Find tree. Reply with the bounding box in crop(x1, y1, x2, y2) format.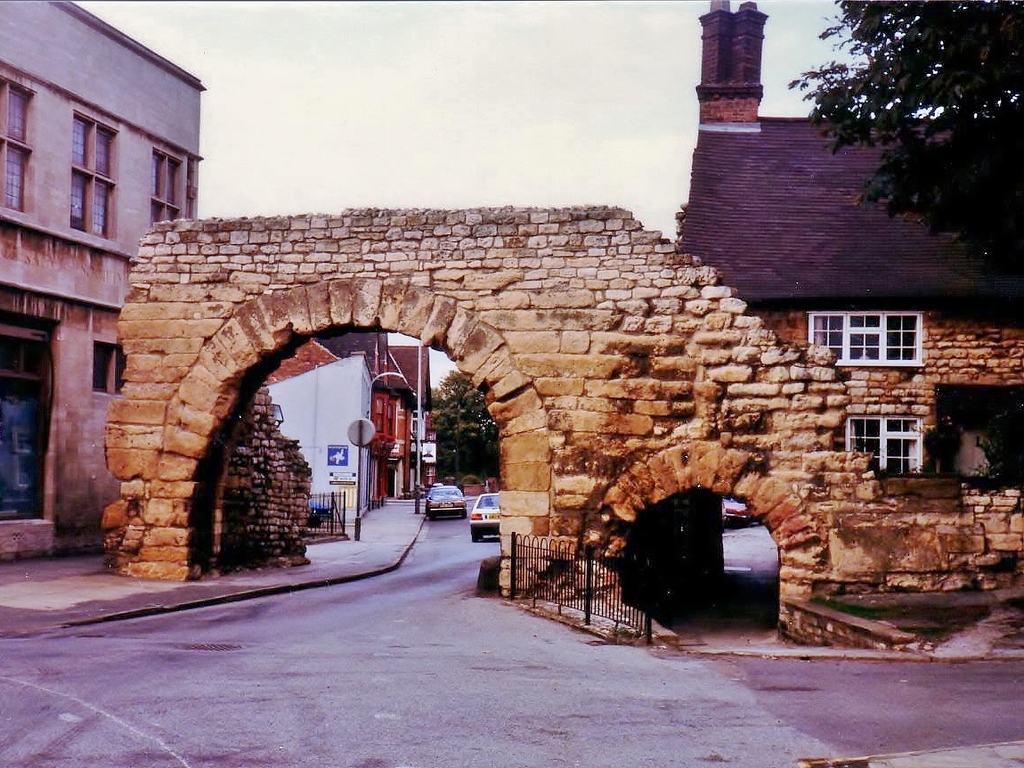
crop(427, 372, 508, 477).
